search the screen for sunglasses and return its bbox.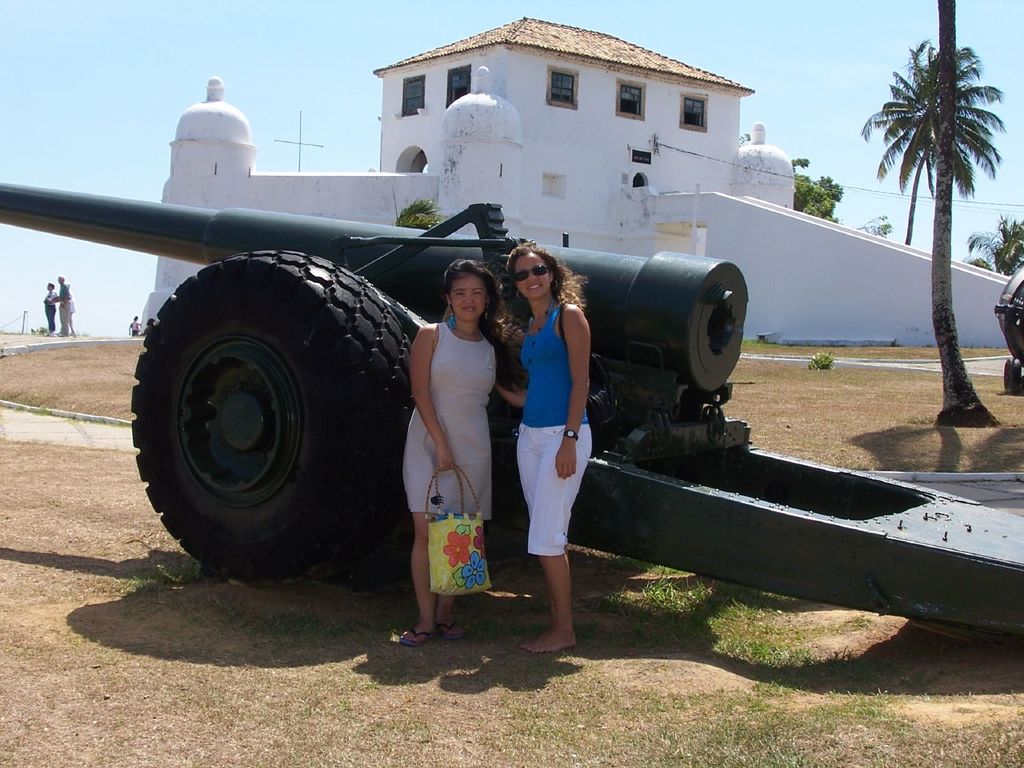
Found: x1=514 y1=266 x2=551 y2=279.
